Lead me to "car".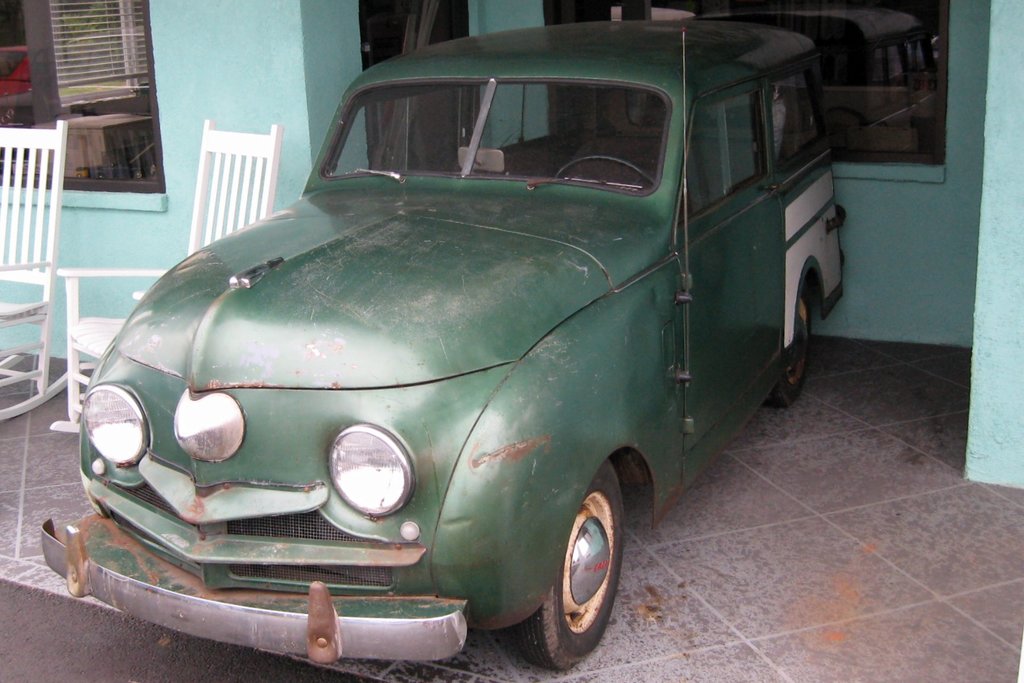
Lead to <region>47, 13, 851, 675</region>.
